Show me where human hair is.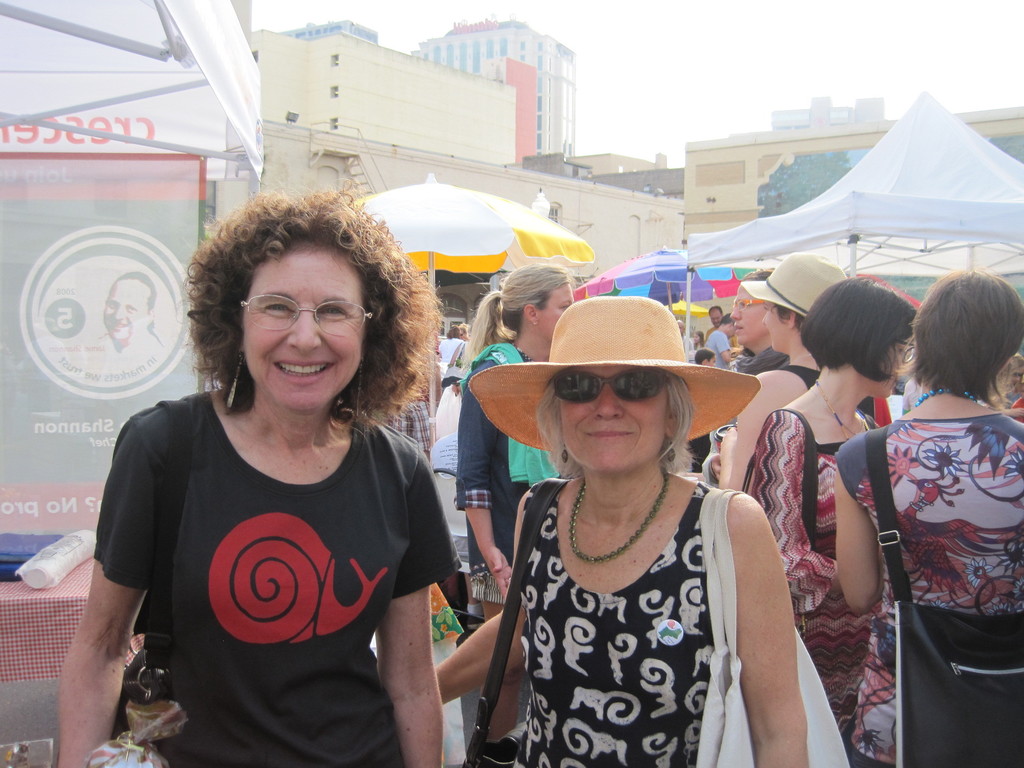
human hair is at rect(193, 200, 429, 435).
